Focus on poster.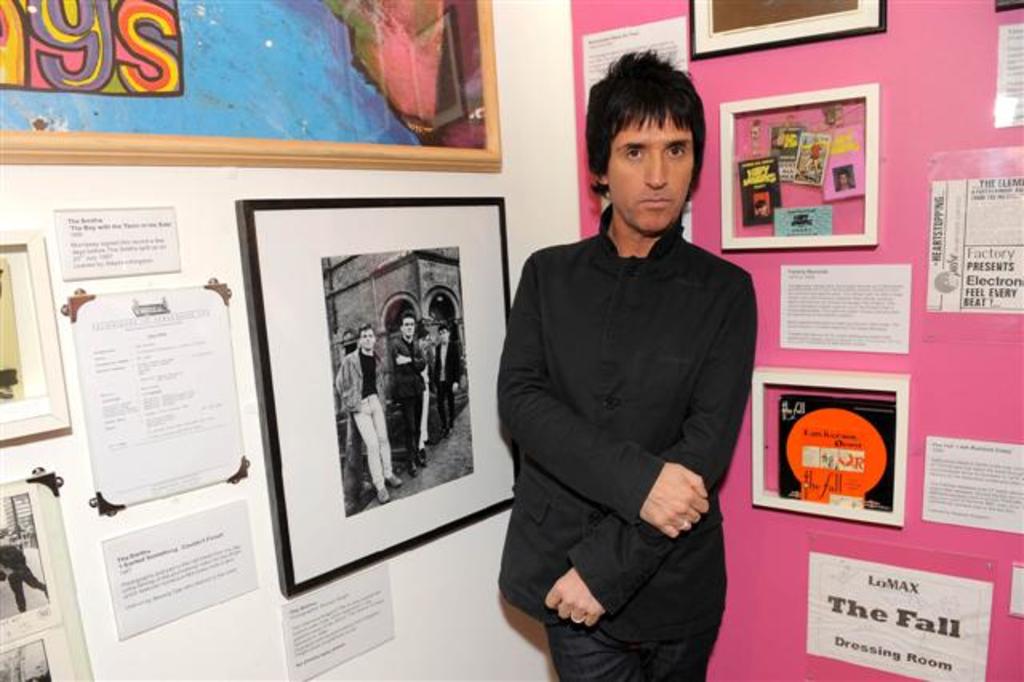
Focused at {"x1": 0, "y1": 466, "x2": 94, "y2": 680}.
